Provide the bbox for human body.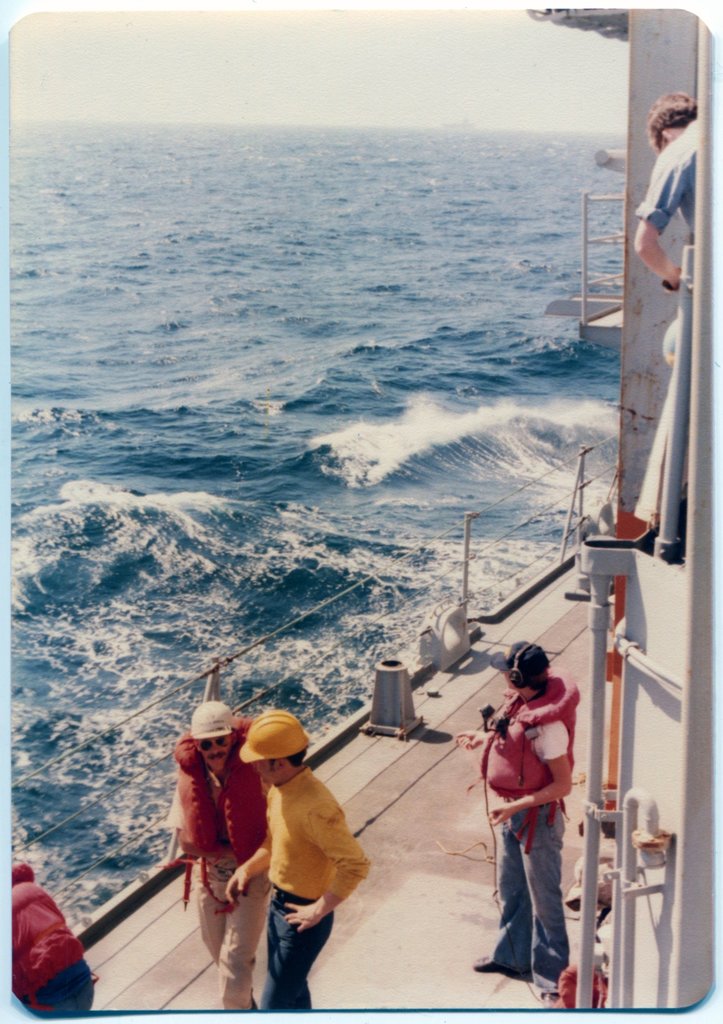
select_region(480, 638, 594, 1001).
